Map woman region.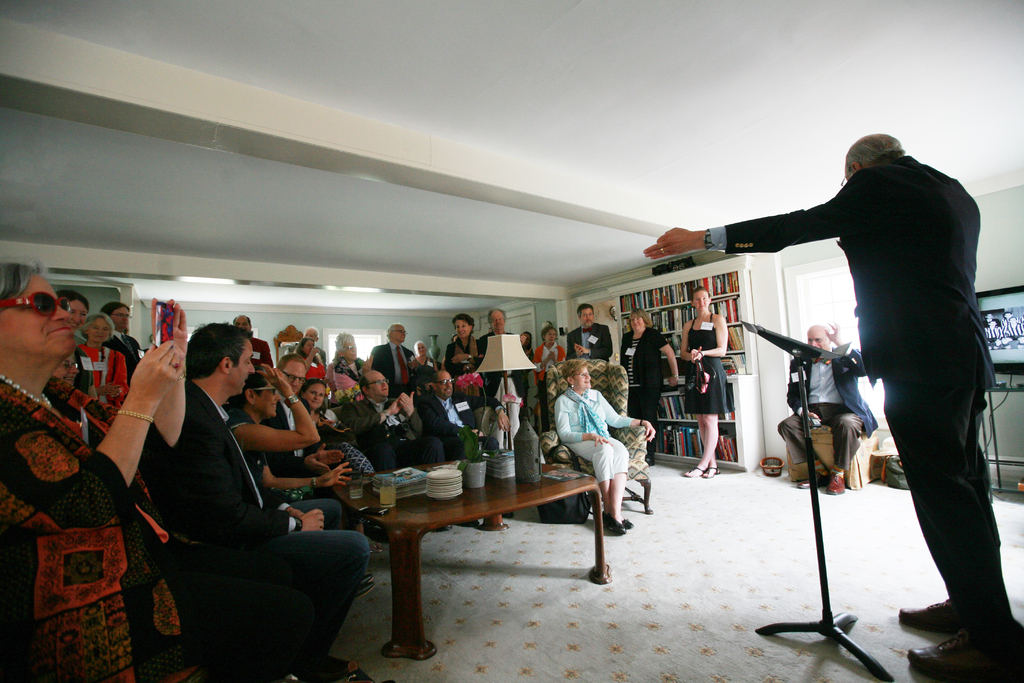
Mapped to l=295, t=337, r=328, b=386.
